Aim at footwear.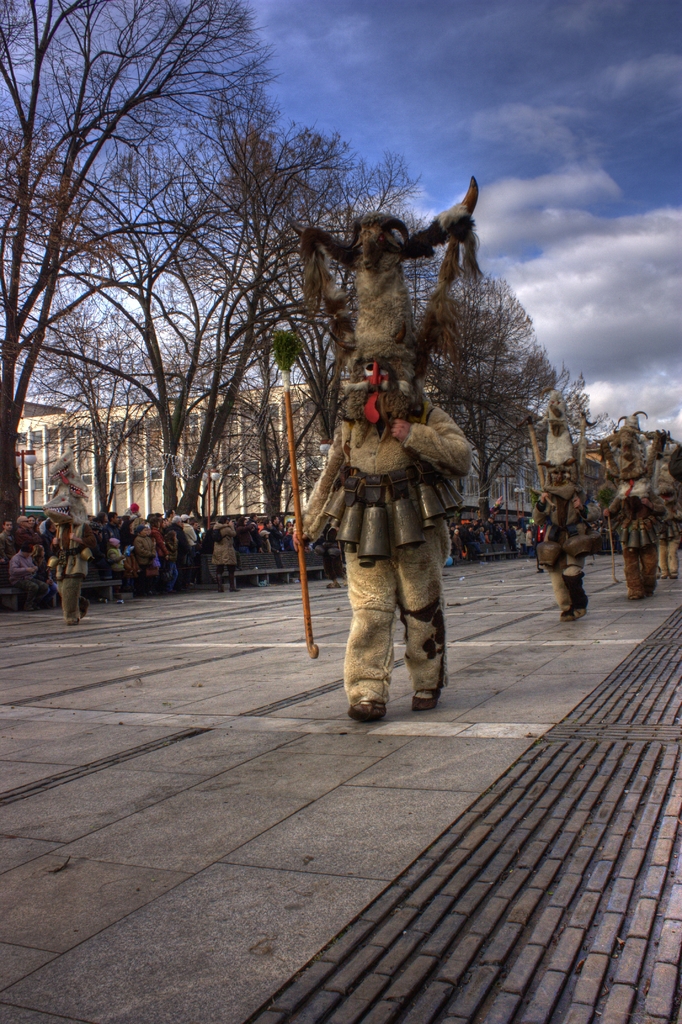
Aimed at [x1=415, y1=691, x2=443, y2=715].
